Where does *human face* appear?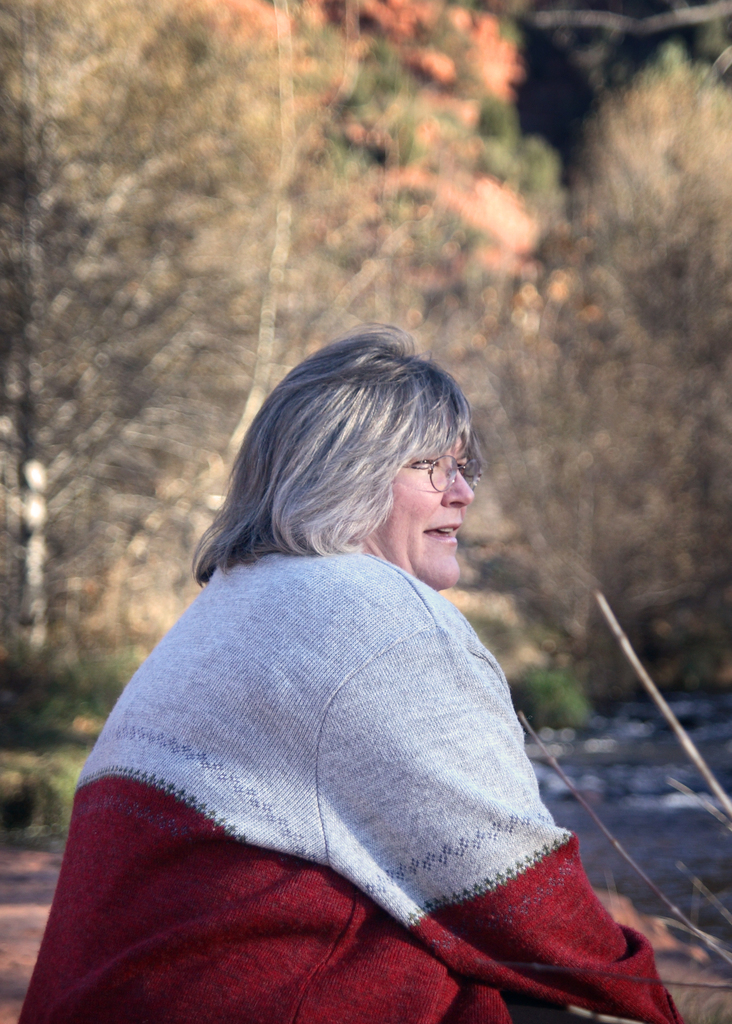
Appears at {"x1": 362, "y1": 426, "x2": 472, "y2": 590}.
